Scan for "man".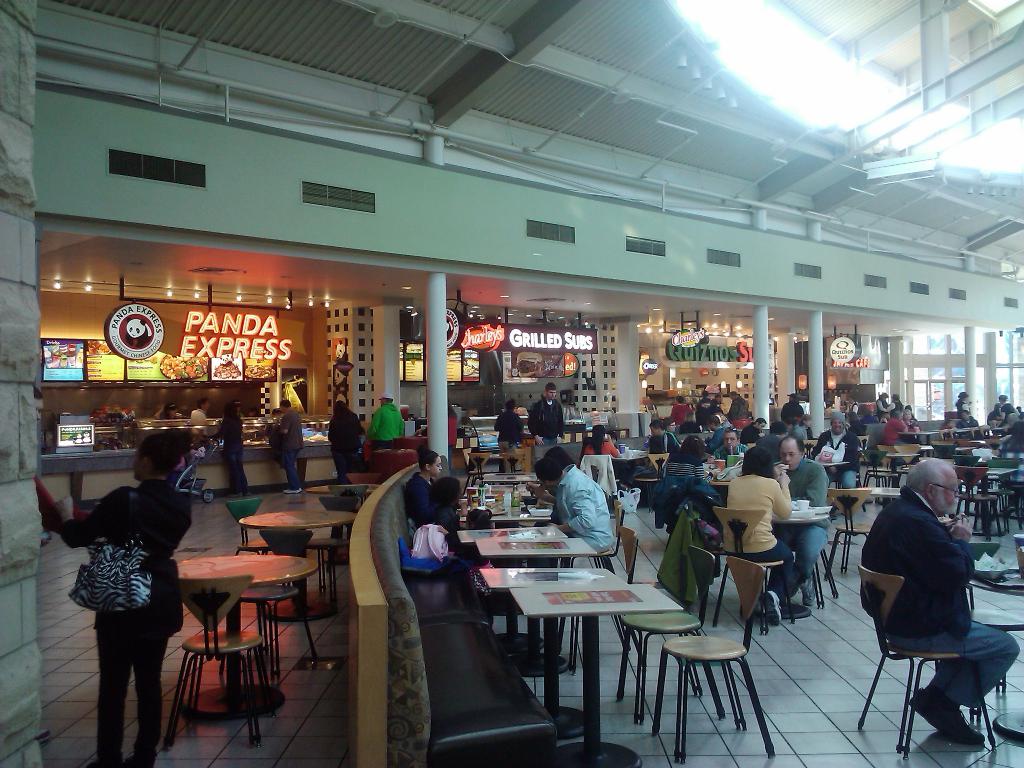
Scan result: 266:394:310:493.
